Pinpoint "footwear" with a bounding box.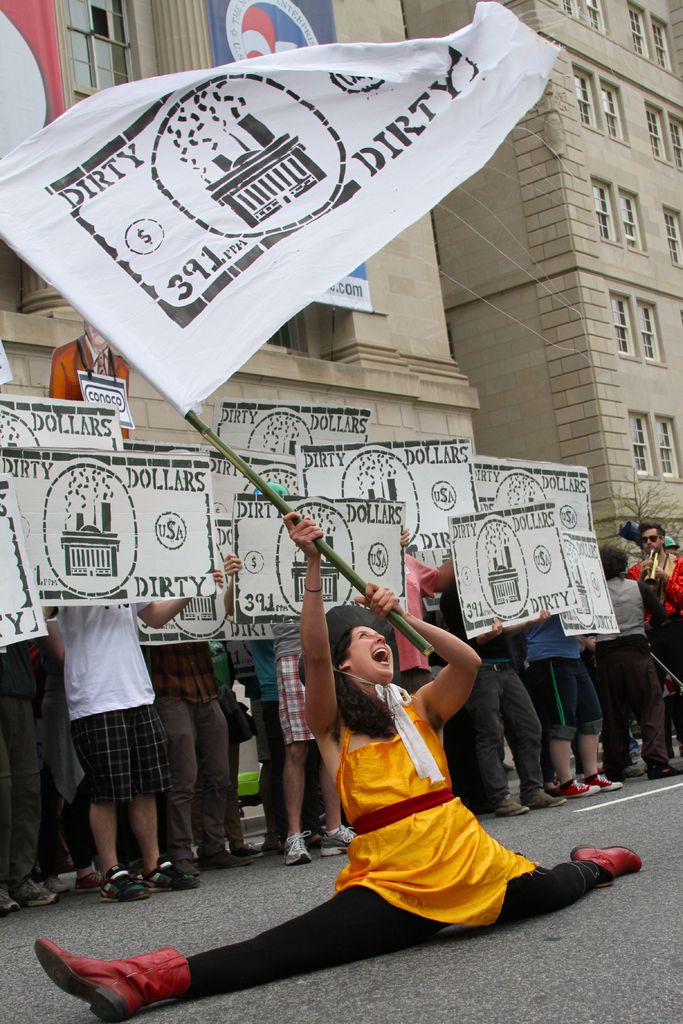
region(282, 825, 307, 872).
